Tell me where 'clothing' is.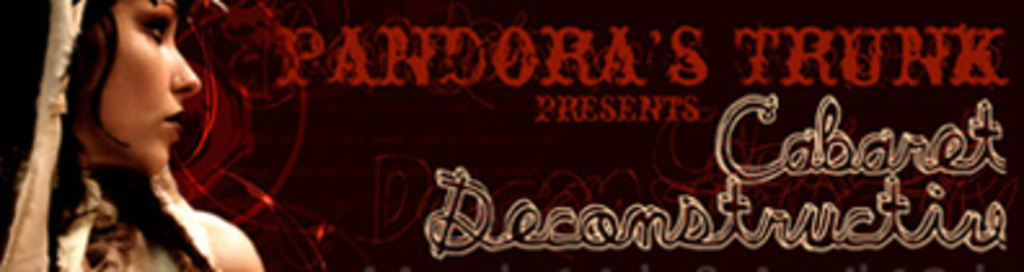
'clothing' is at bbox(0, 0, 222, 269).
